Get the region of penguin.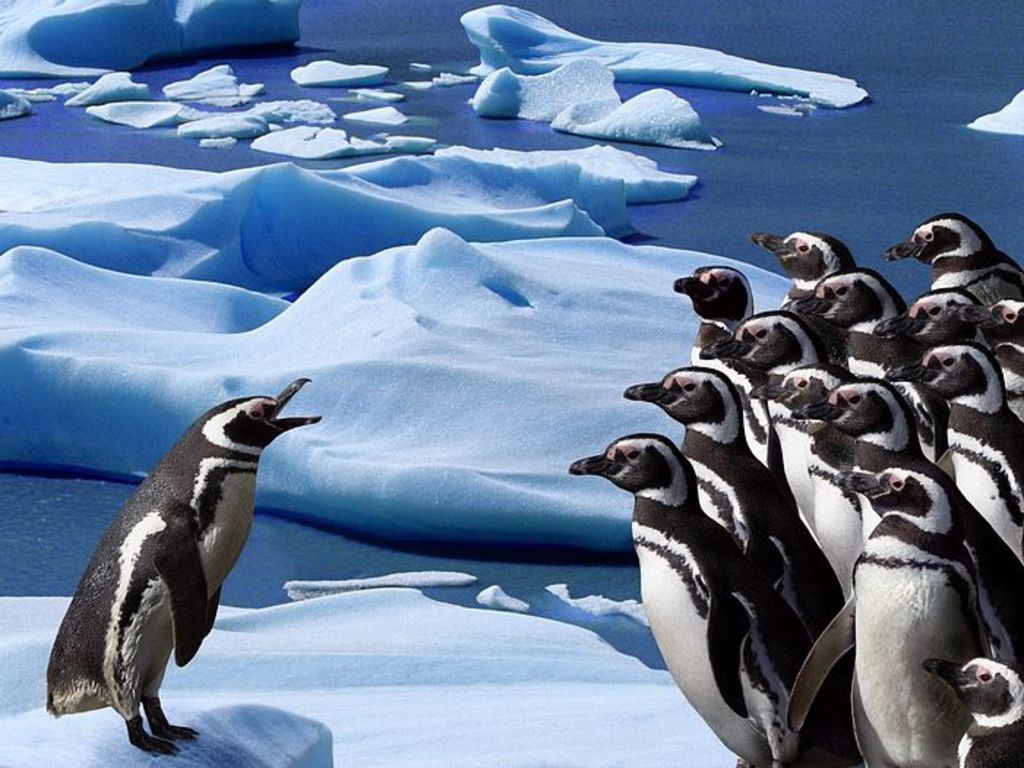
566/205/1023/767.
